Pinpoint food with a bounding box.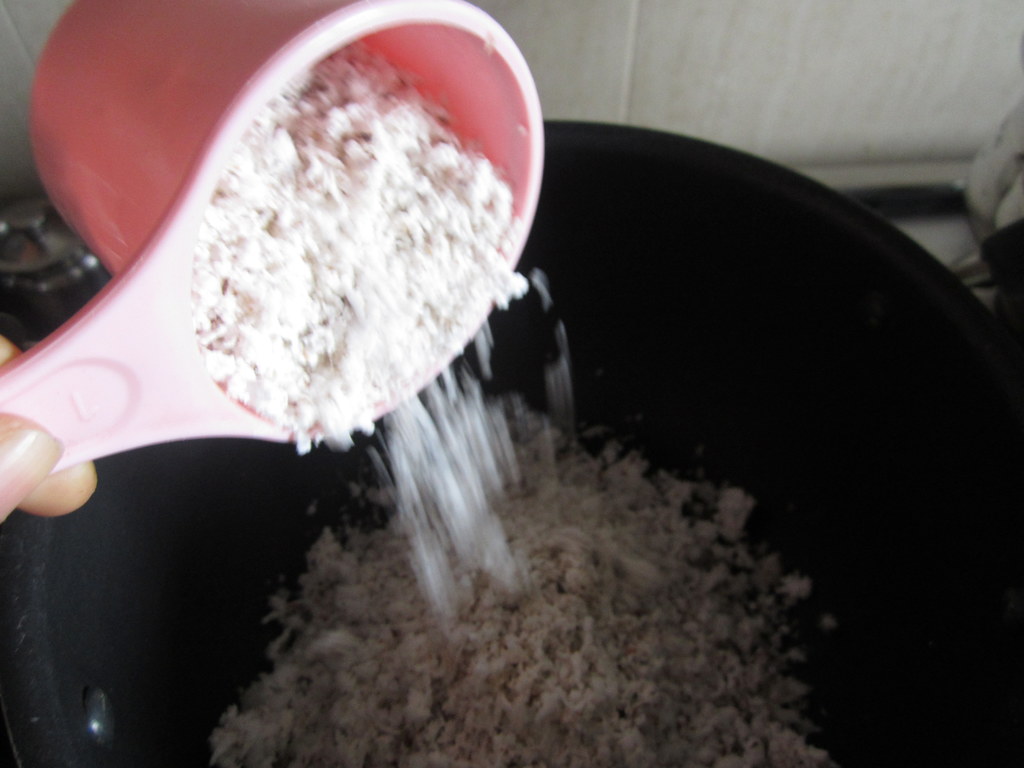
x1=136 y1=355 x2=889 y2=767.
